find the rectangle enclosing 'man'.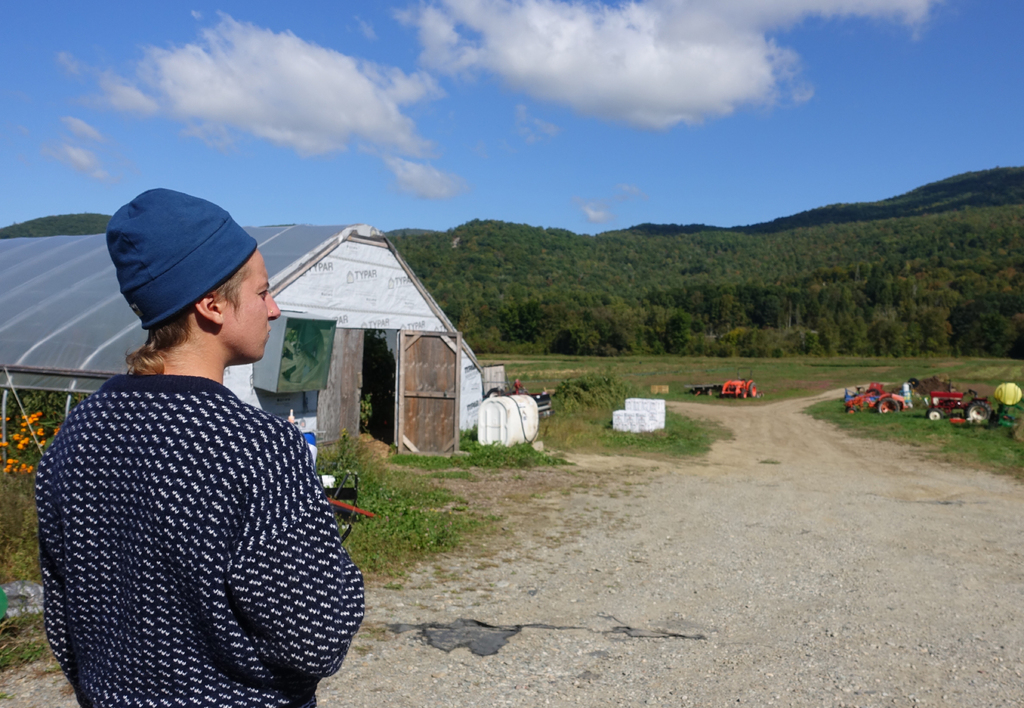
BBox(31, 209, 373, 701).
